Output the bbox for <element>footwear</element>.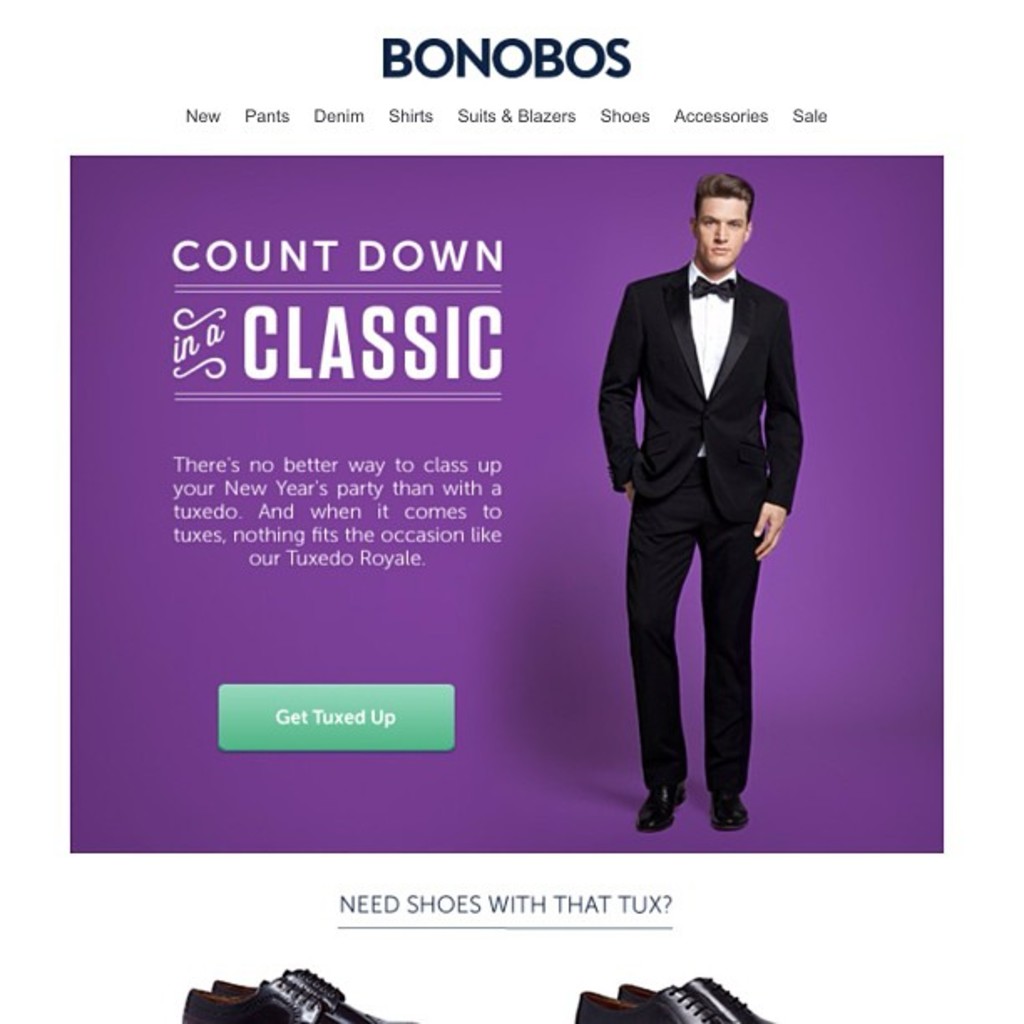
select_region(632, 780, 686, 832).
